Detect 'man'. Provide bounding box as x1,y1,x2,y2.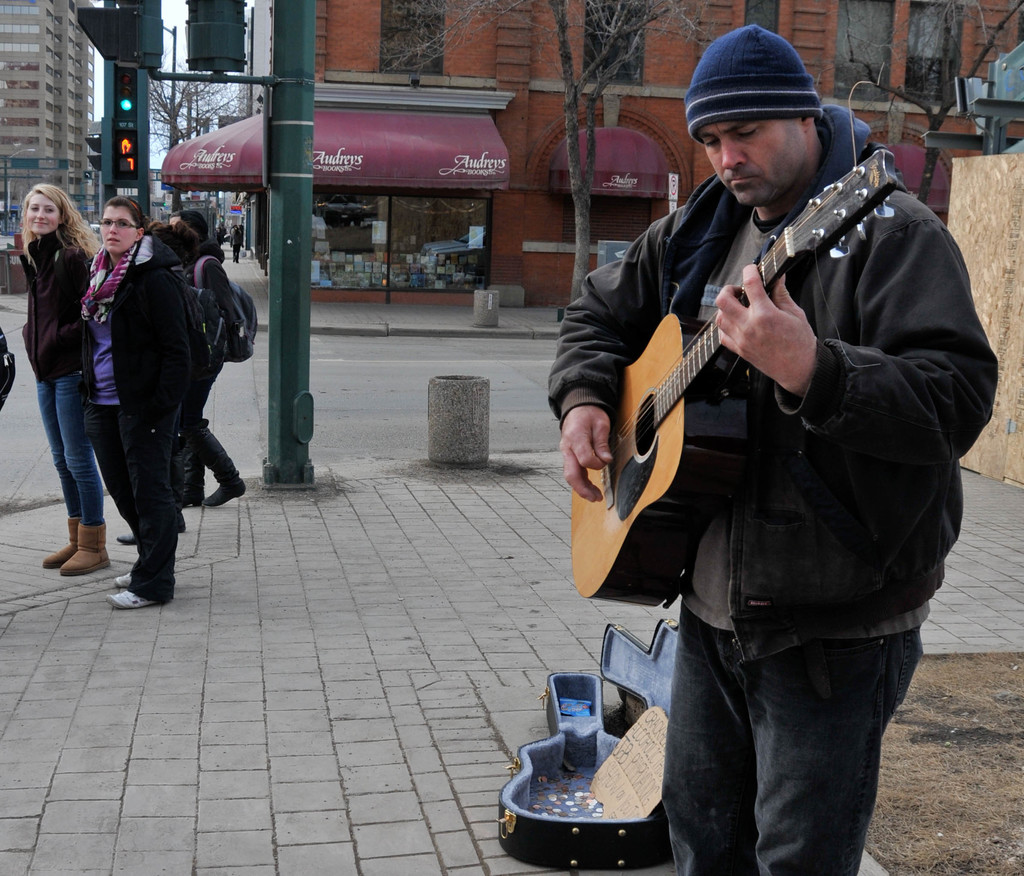
527,37,986,874.
